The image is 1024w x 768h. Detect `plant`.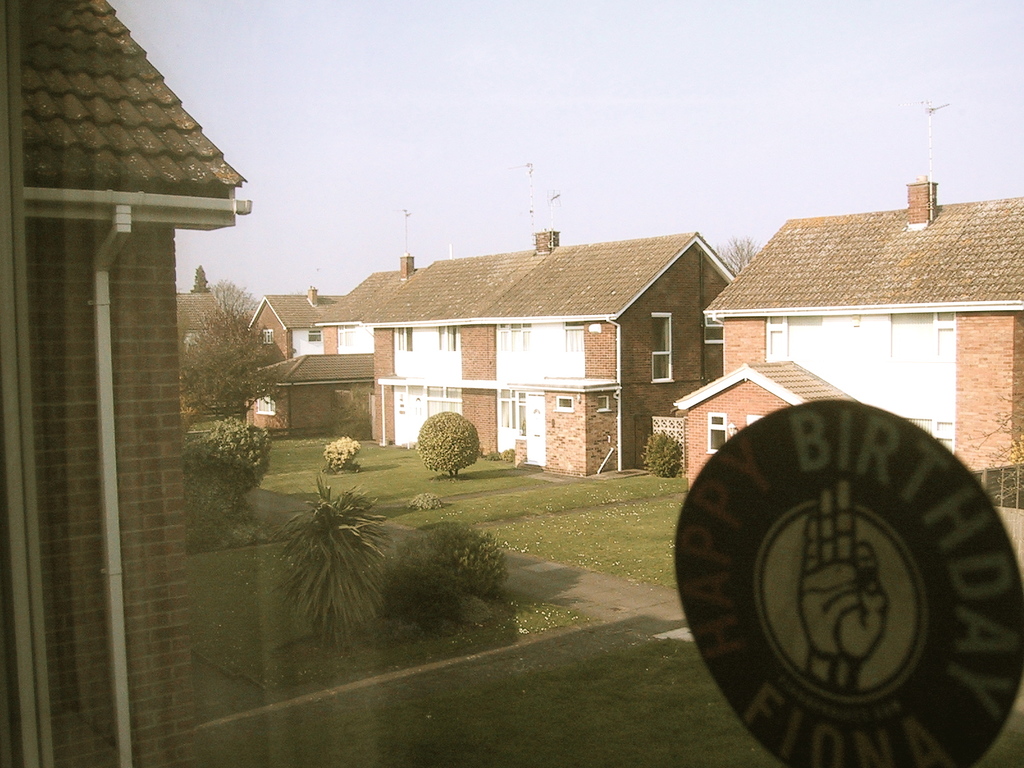
Detection: (408, 495, 445, 508).
